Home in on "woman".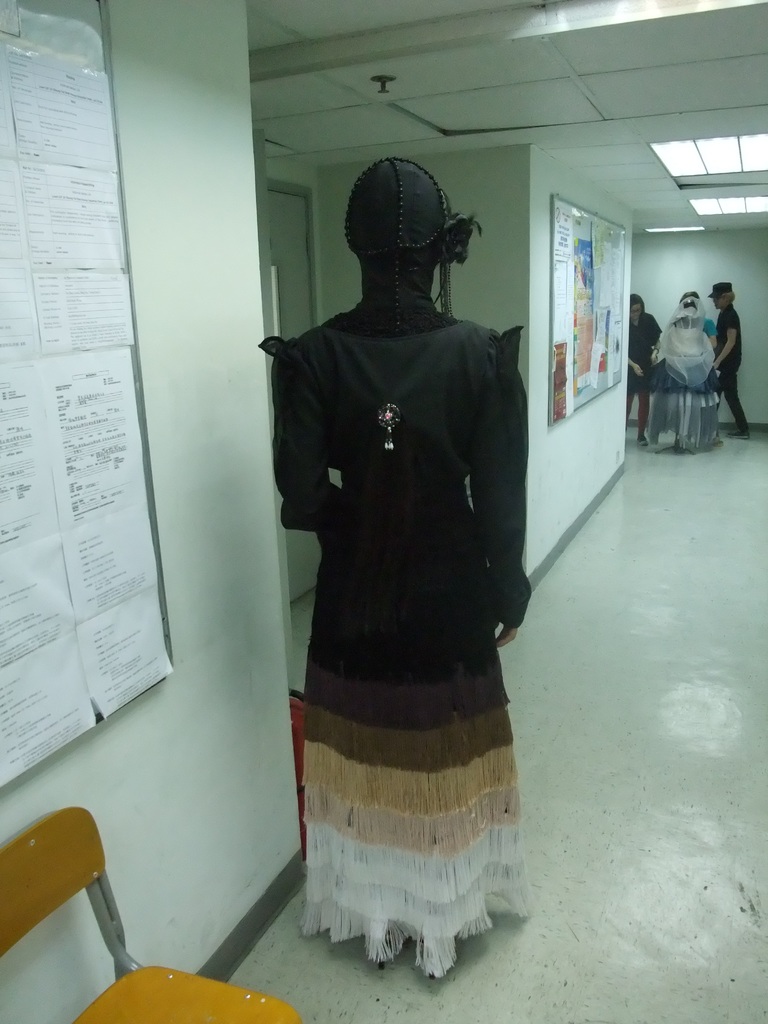
Homed in at 706 279 751 438.
